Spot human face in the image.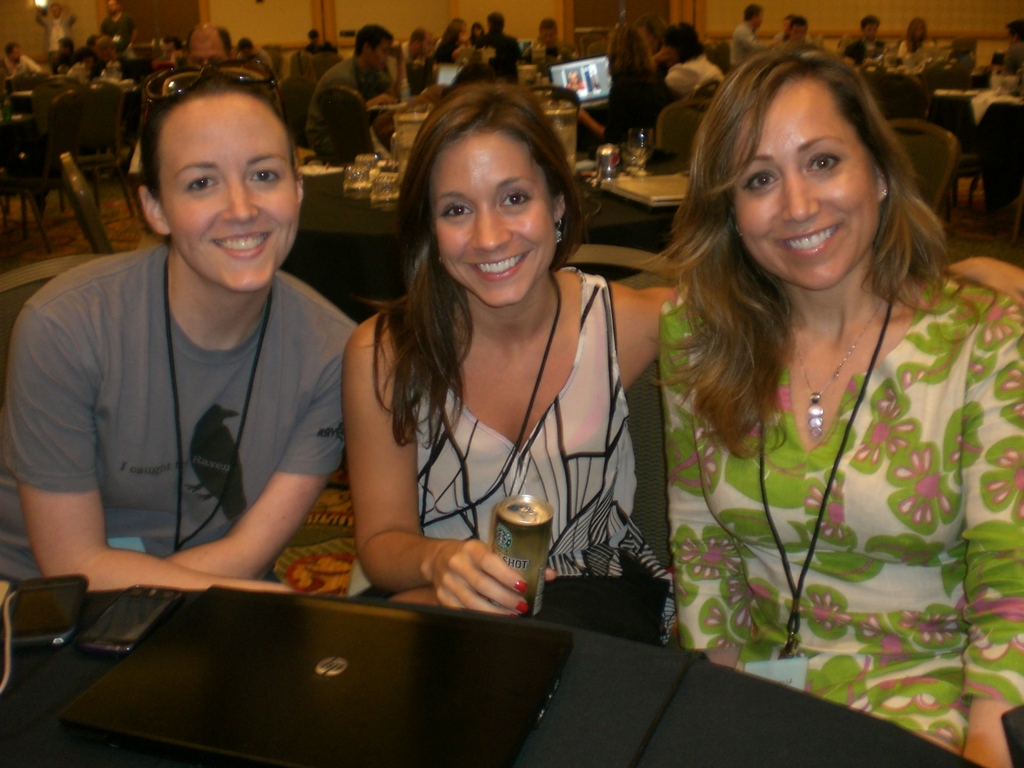
human face found at <box>156,94,300,292</box>.
